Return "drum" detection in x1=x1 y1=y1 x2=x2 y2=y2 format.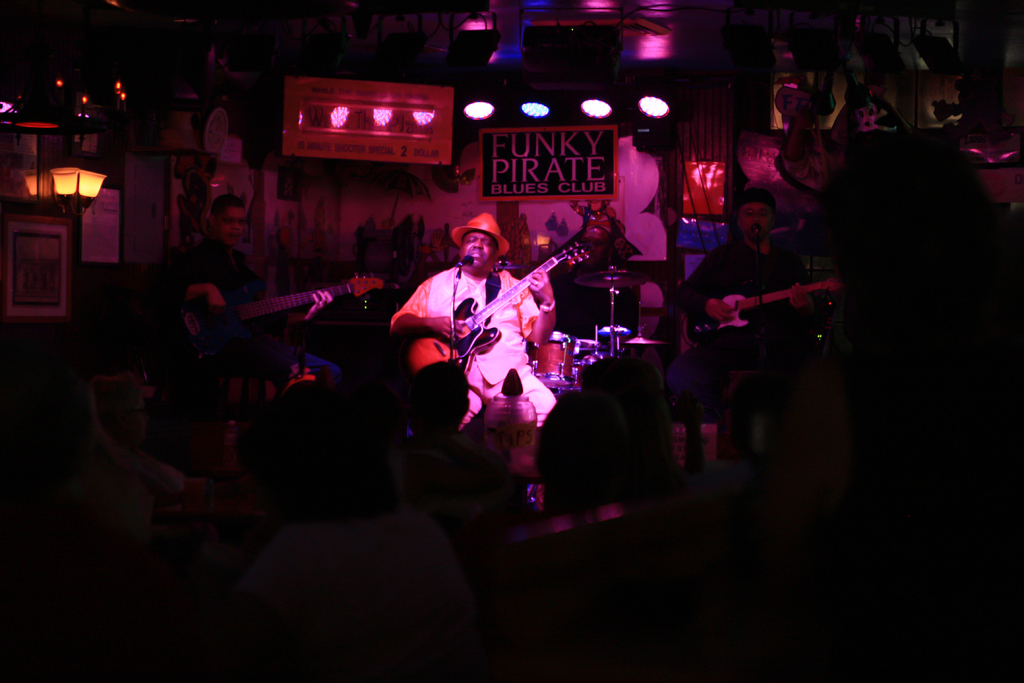
x1=573 y1=340 x2=600 y2=379.
